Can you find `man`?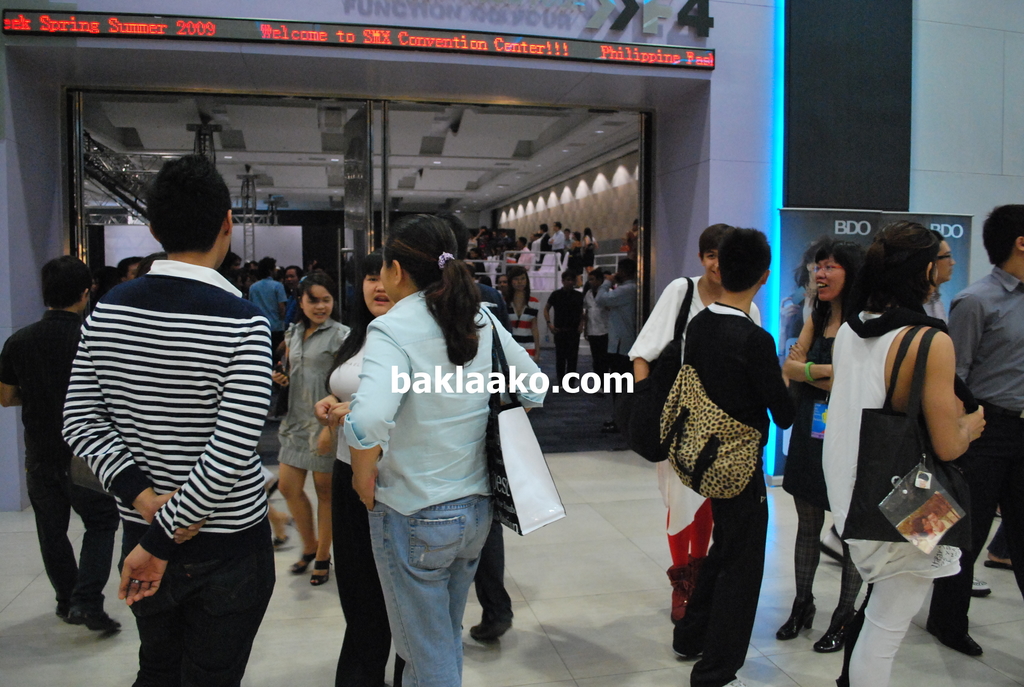
Yes, bounding box: (x1=250, y1=254, x2=292, y2=374).
